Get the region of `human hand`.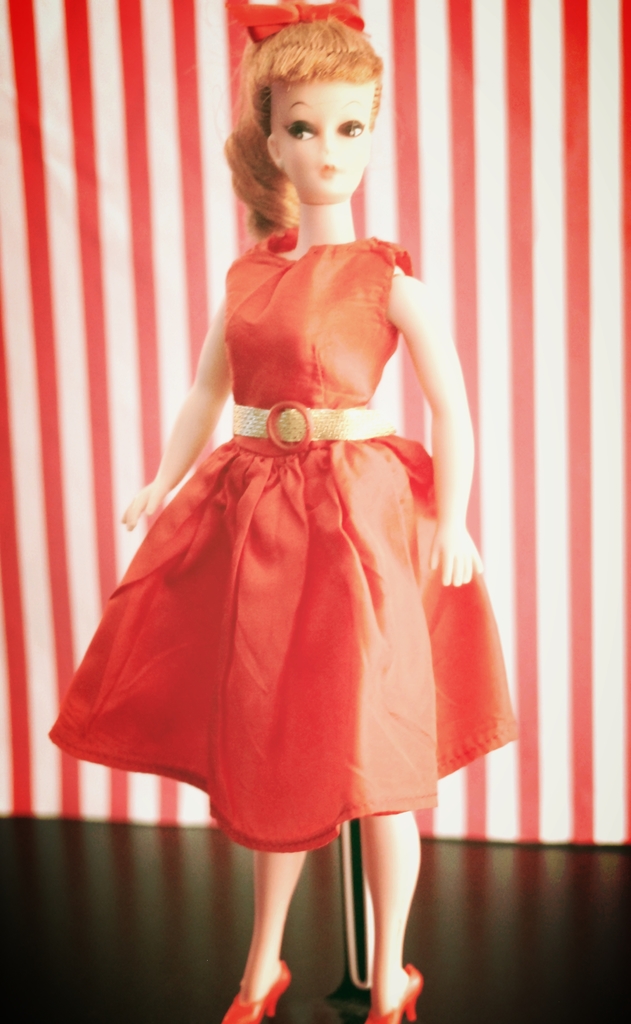
l=431, t=495, r=493, b=589.
